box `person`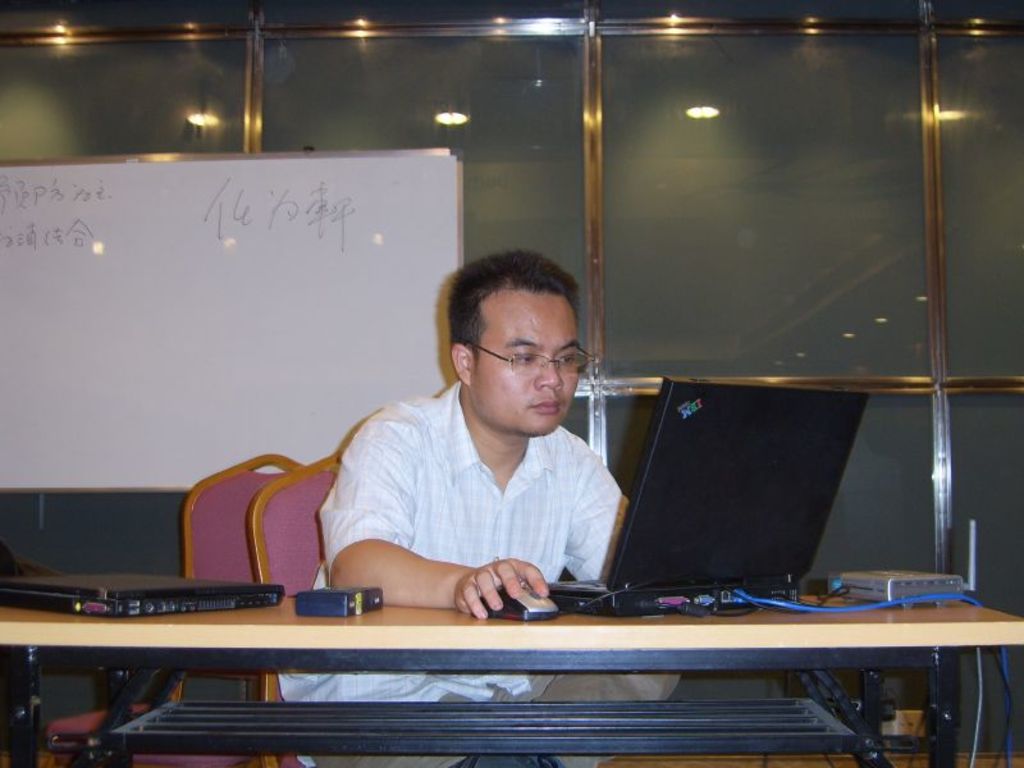
320,248,630,616
